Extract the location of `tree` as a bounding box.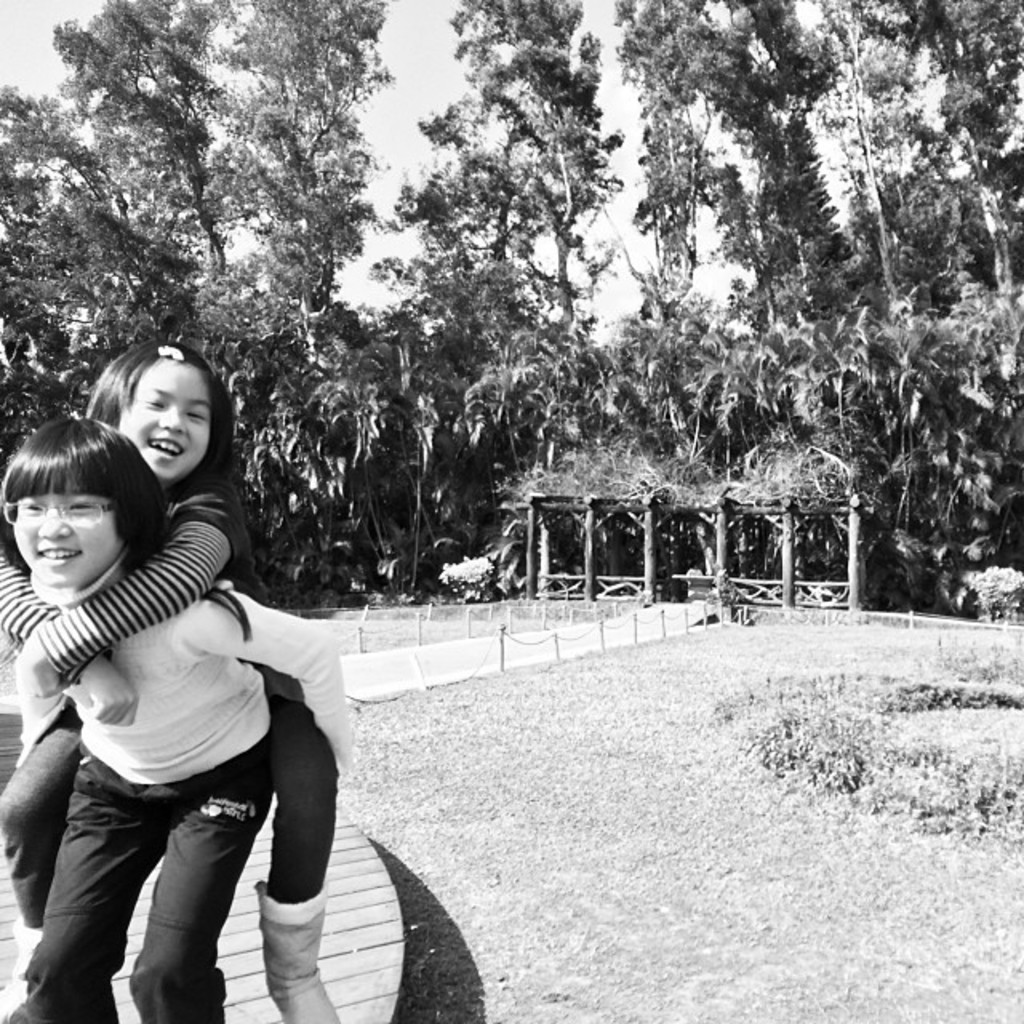
bbox=[398, 5, 616, 598].
